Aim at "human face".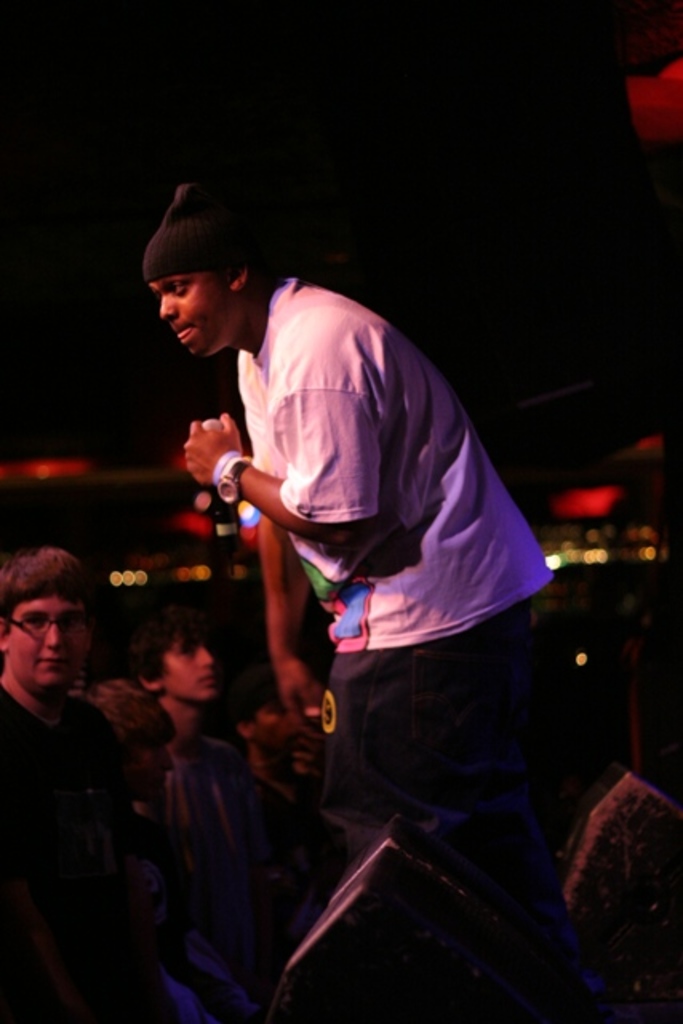
Aimed at [147,272,234,355].
